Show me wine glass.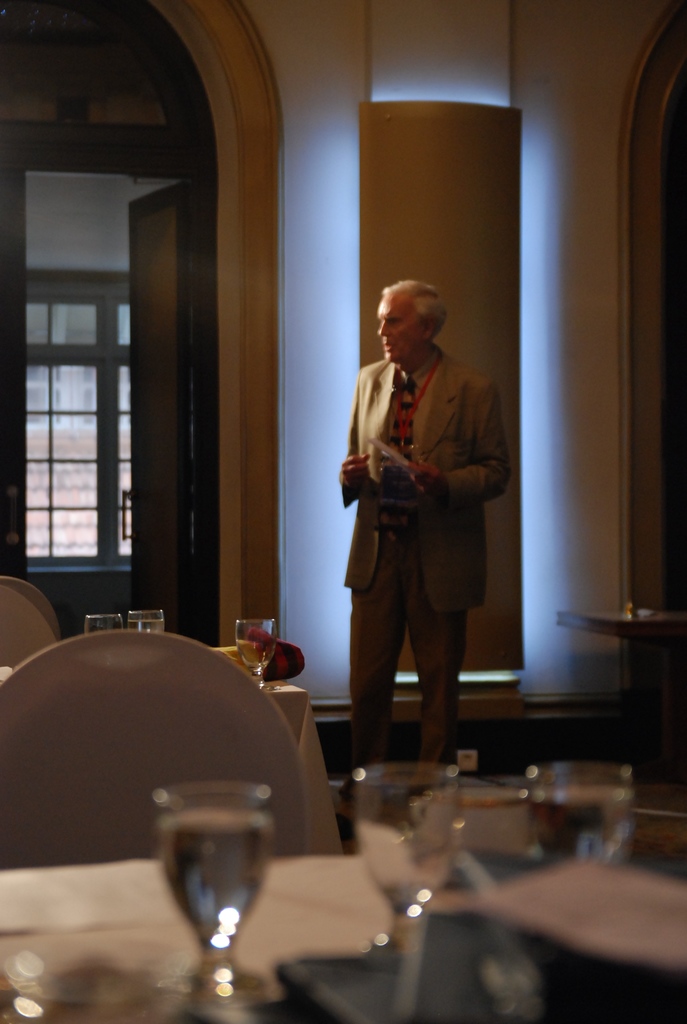
wine glass is here: rect(351, 757, 466, 967).
